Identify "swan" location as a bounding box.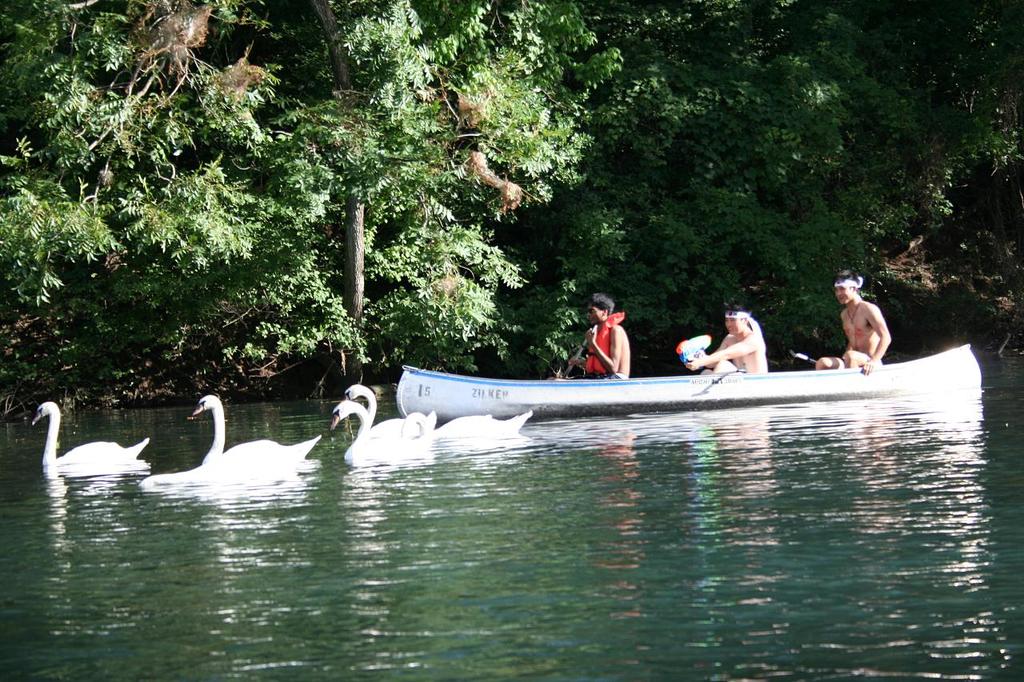
crop(38, 409, 158, 476).
